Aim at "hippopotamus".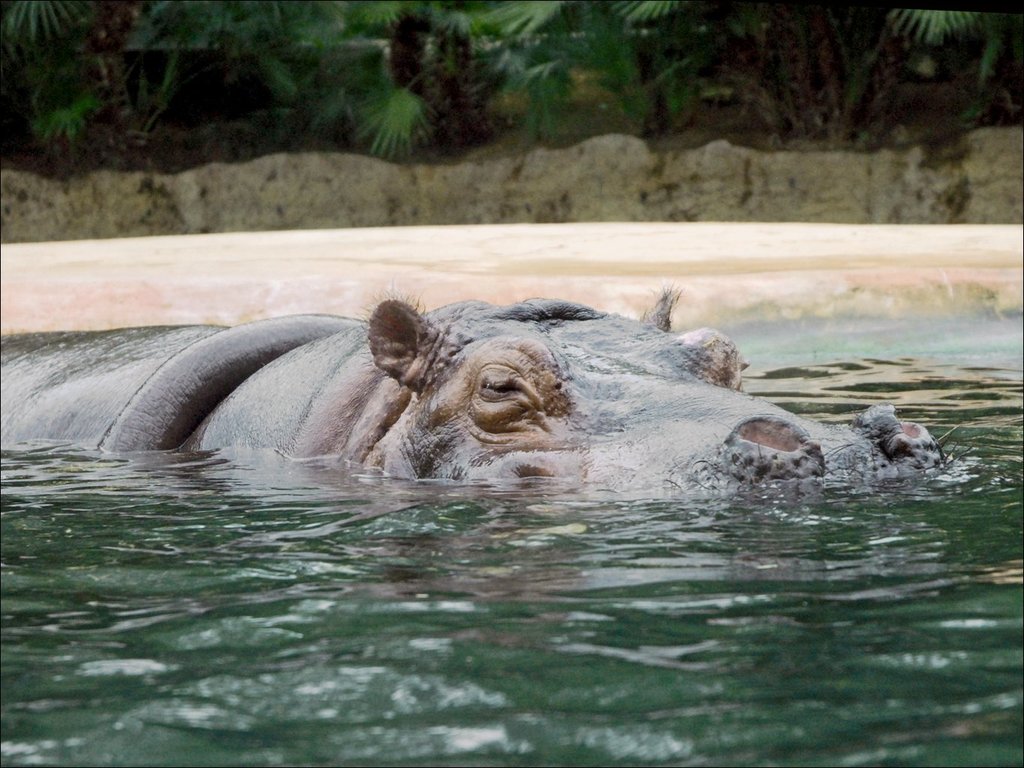
Aimed at 0:278:952:502.
